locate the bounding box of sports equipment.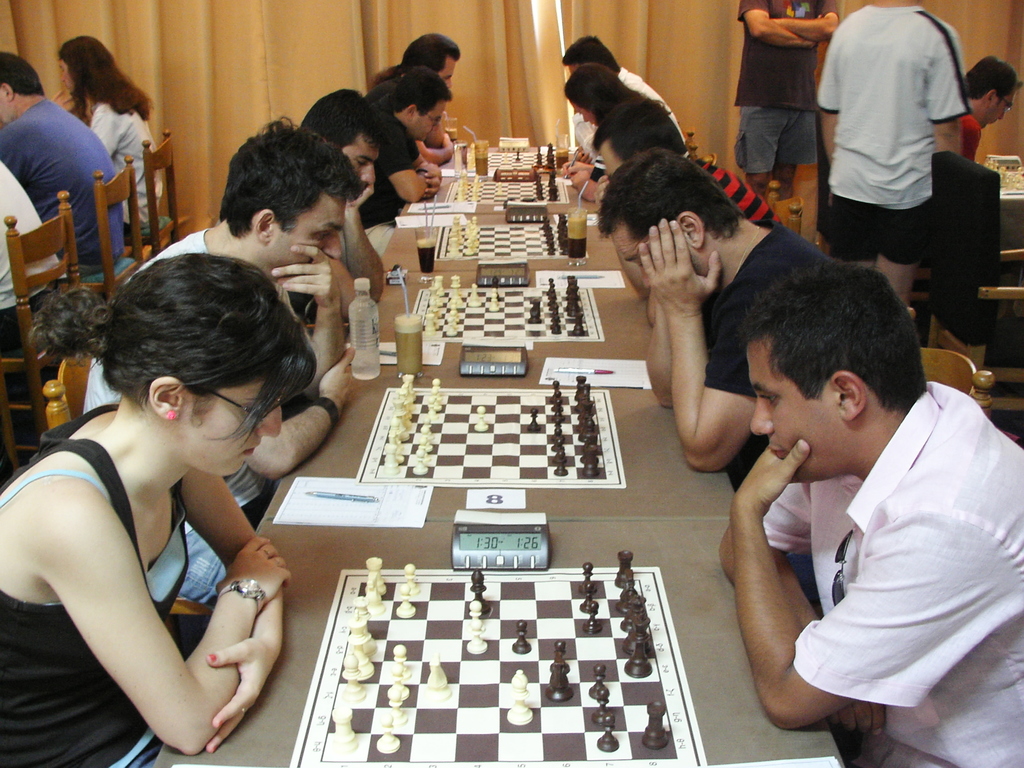
Bounding box: rect(292, 550, 707, 766).
